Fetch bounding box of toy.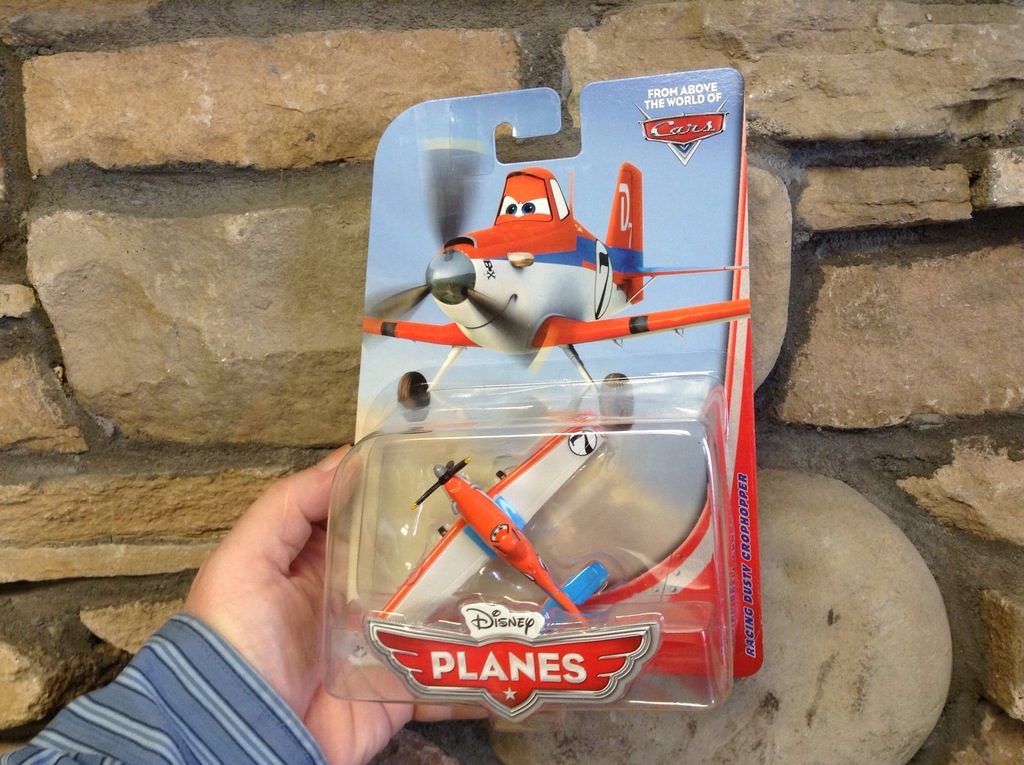
Bbox: 363, 168, 751, 396.
